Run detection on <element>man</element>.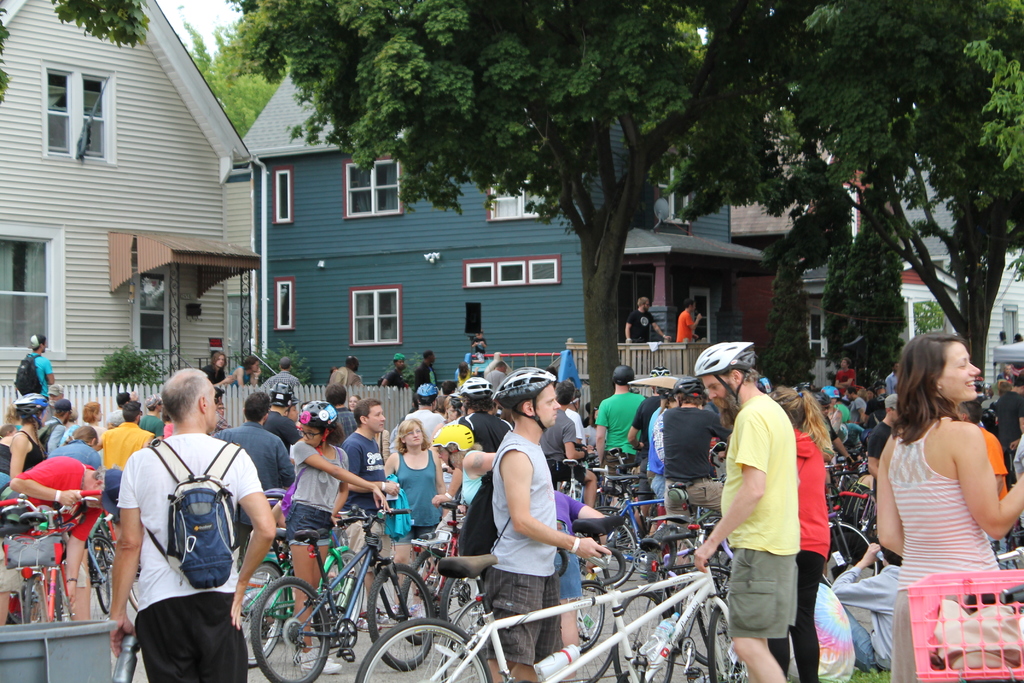
Result: pyautogui.locateOnScreen(403, 383, 447, 441).
